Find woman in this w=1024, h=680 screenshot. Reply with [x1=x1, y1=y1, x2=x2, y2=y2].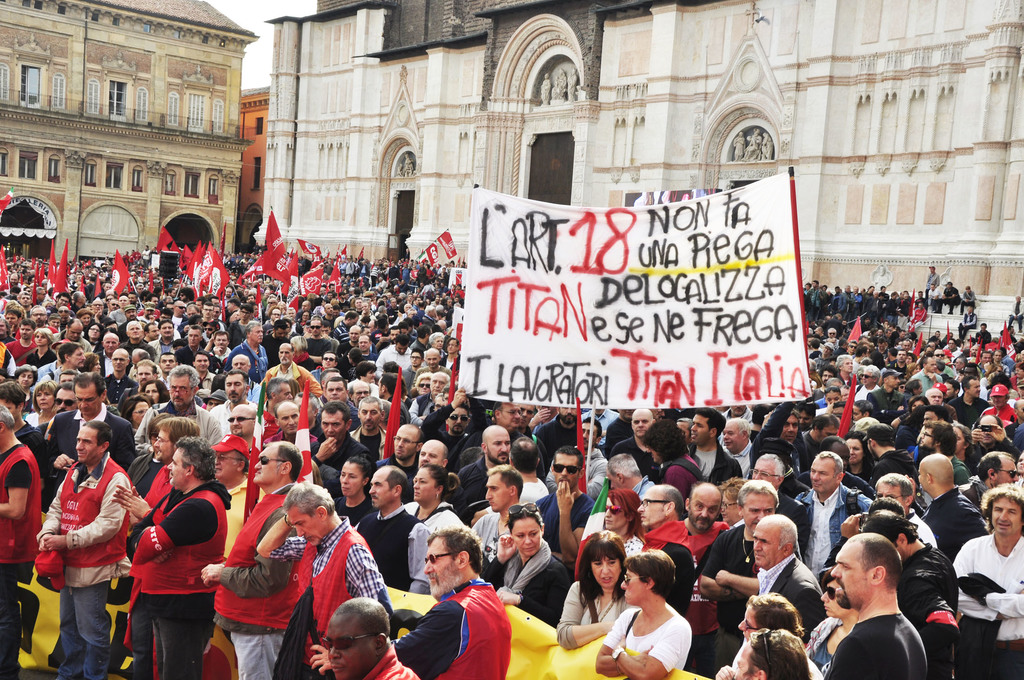
[x1=142, y1=378, x2=168, y2=404].
